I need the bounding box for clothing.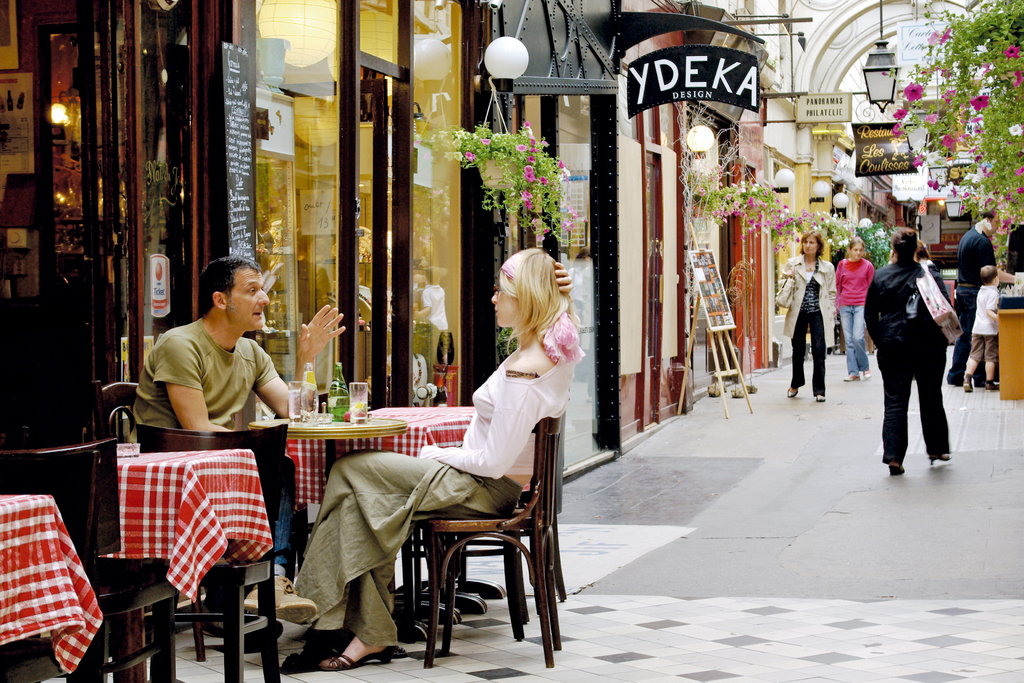
Here it is: crop(835, 257, 875, 368).
